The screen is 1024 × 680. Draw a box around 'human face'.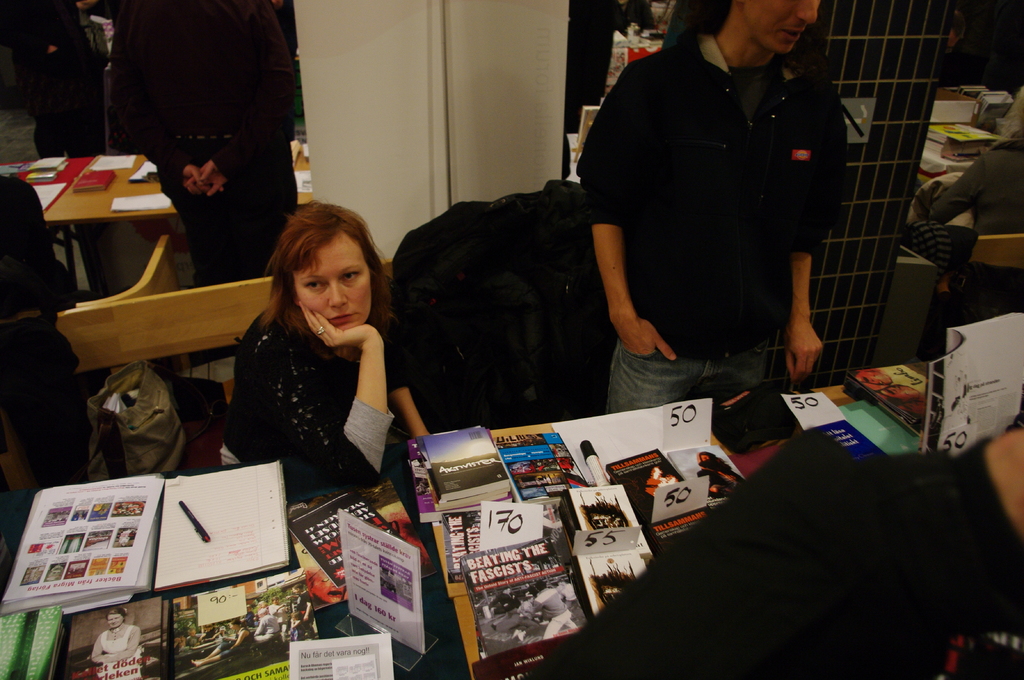
[107,613,124,629].
